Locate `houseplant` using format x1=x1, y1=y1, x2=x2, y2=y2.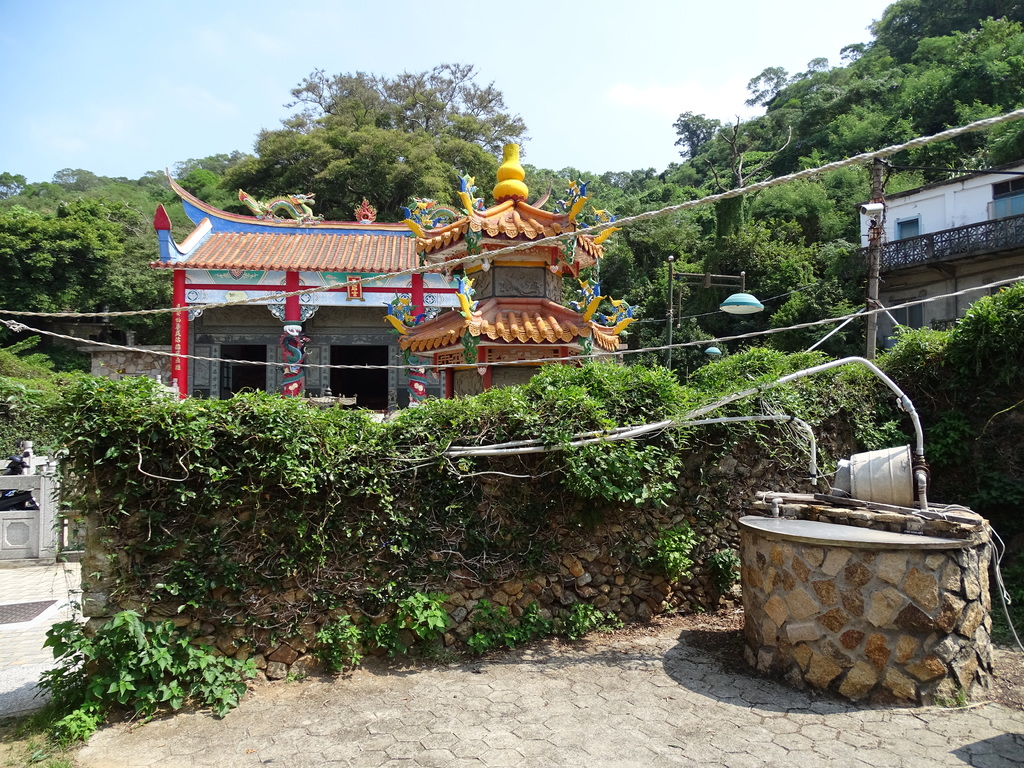
x1=0, y1=378, x2=56, y2=534.
